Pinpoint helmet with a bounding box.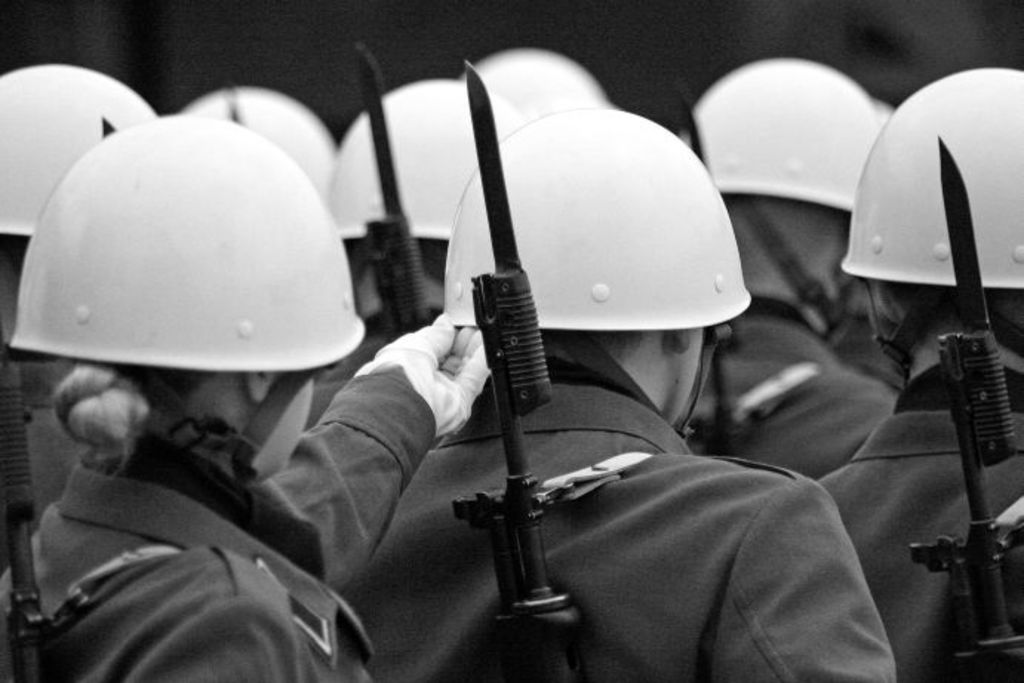
[654,46,882,299].
